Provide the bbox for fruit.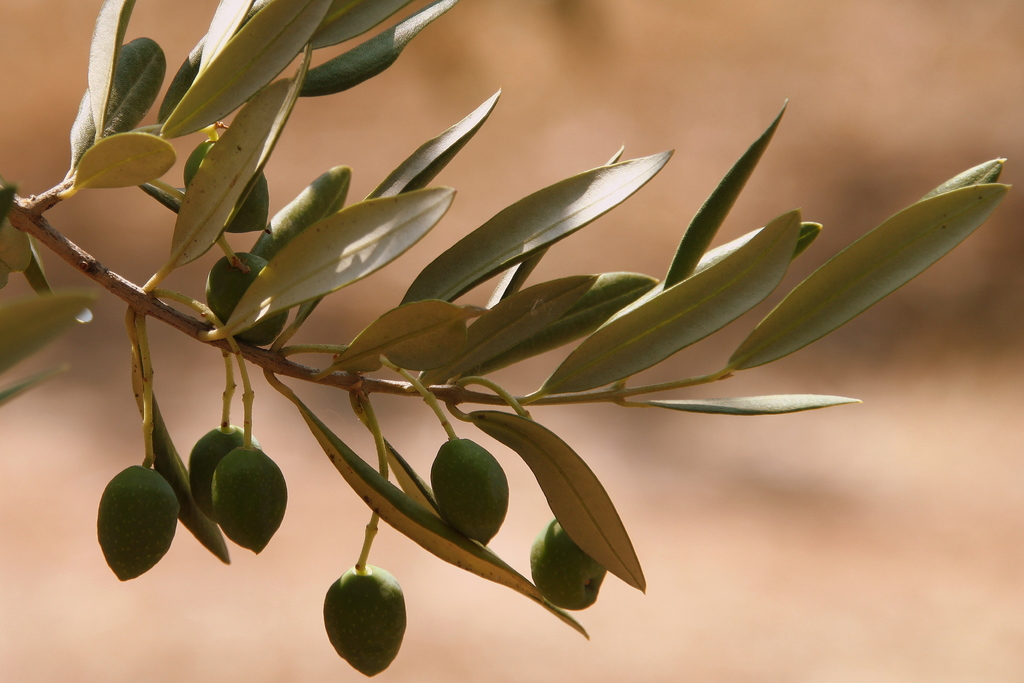
(left=428, top=439, right=508, bottom=545).
